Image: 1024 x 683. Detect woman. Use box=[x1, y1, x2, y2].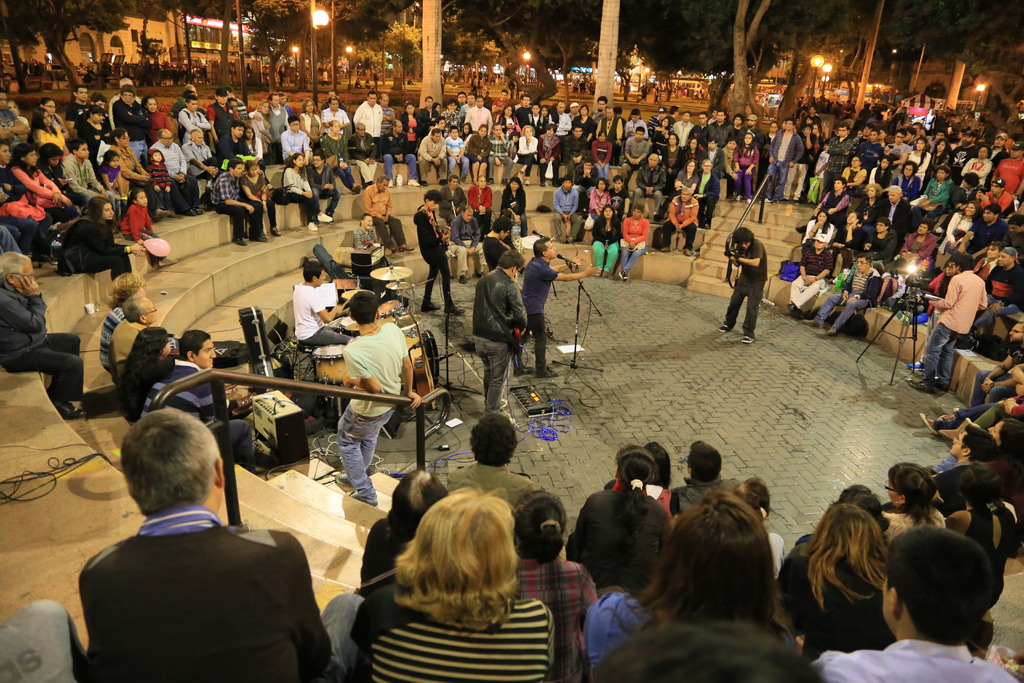
box=[776, 500, 892, 656].
